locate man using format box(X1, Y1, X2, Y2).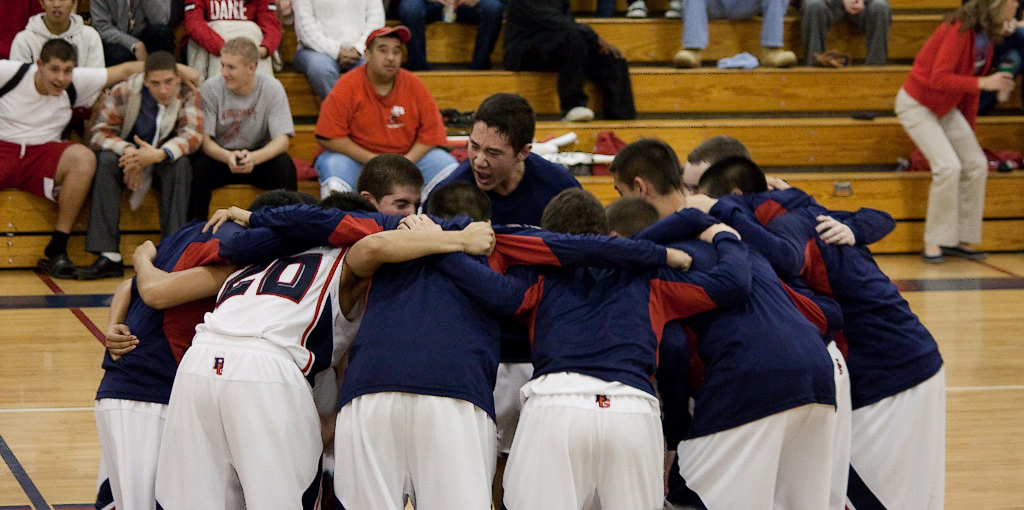
box(299, 34, 449, 174).
